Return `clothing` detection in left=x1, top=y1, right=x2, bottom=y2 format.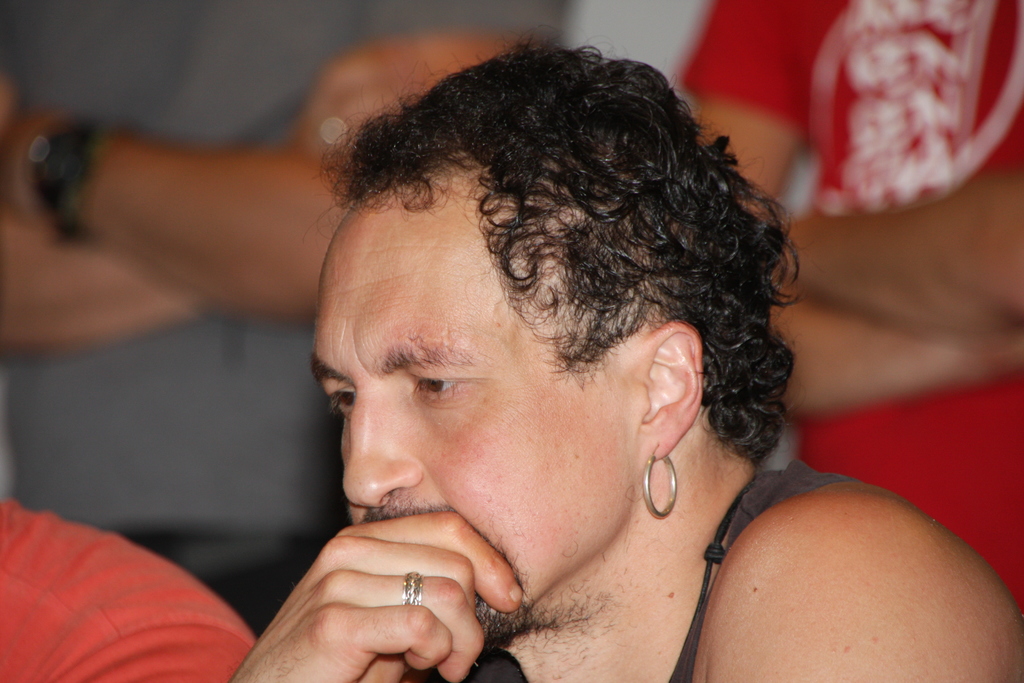
left=423, top=452, right=861, bottom=682.
